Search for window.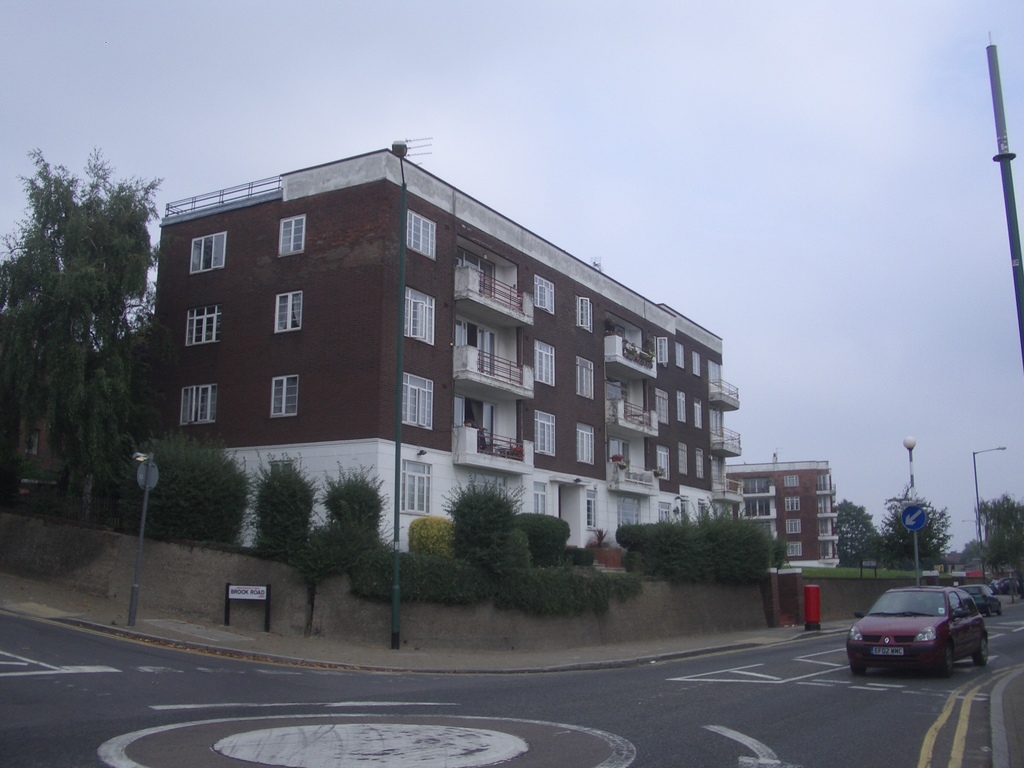
Found at 655/388/668/426.
